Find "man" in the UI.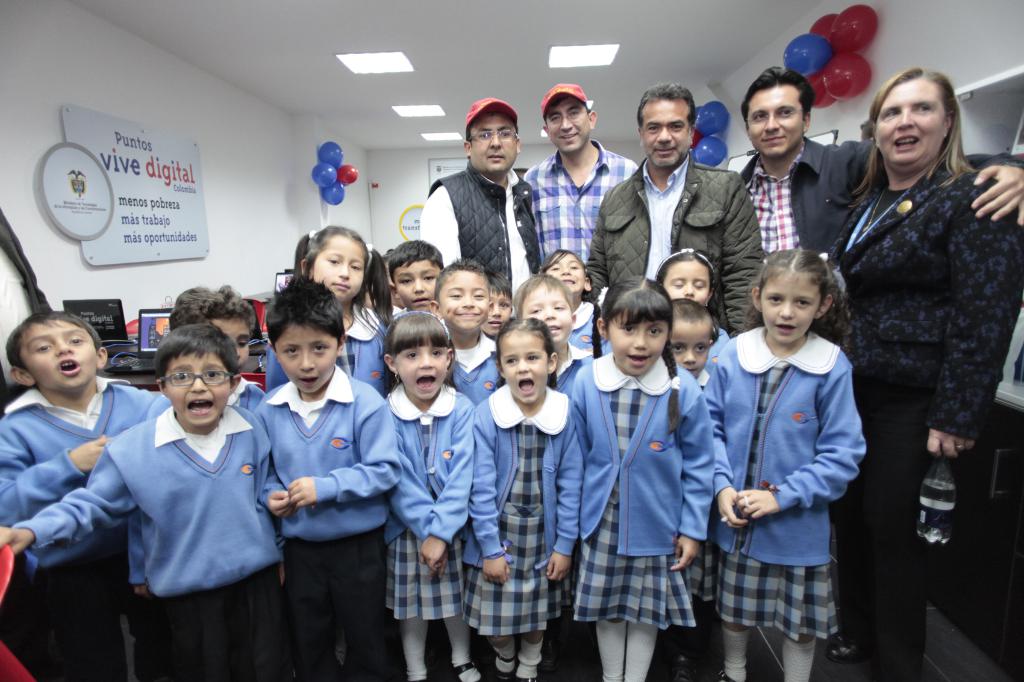
UI element at (x1=724, y1=67, x2=1023, y2=267).
